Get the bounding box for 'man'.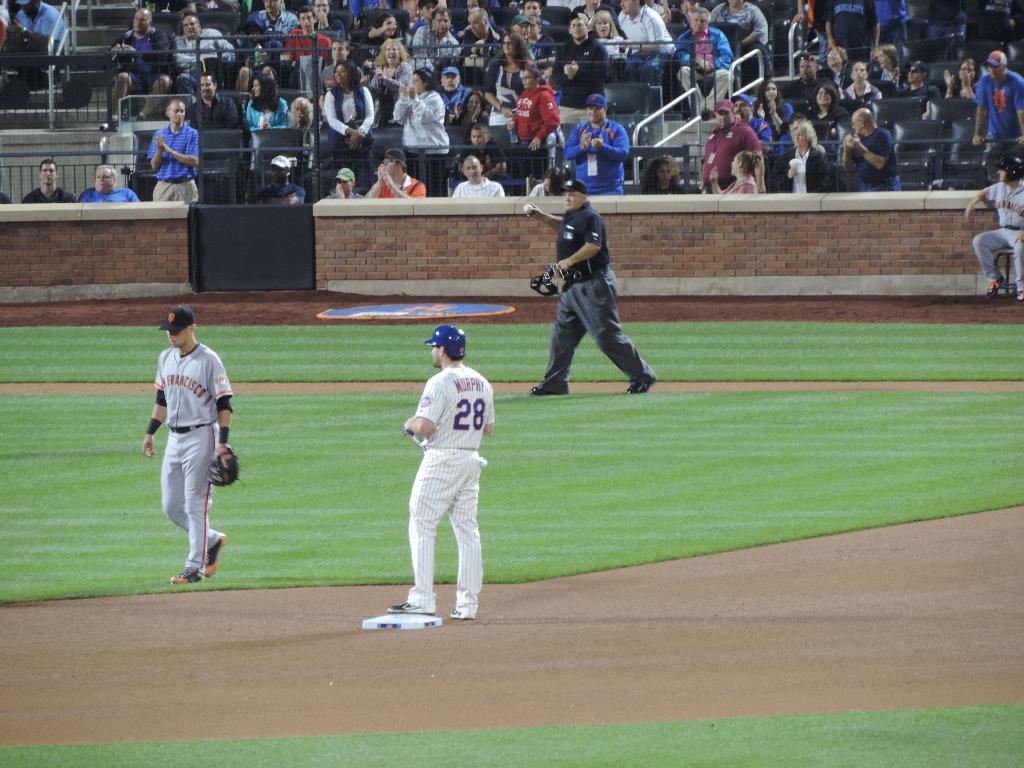
box(146, 101, 200, 202).
